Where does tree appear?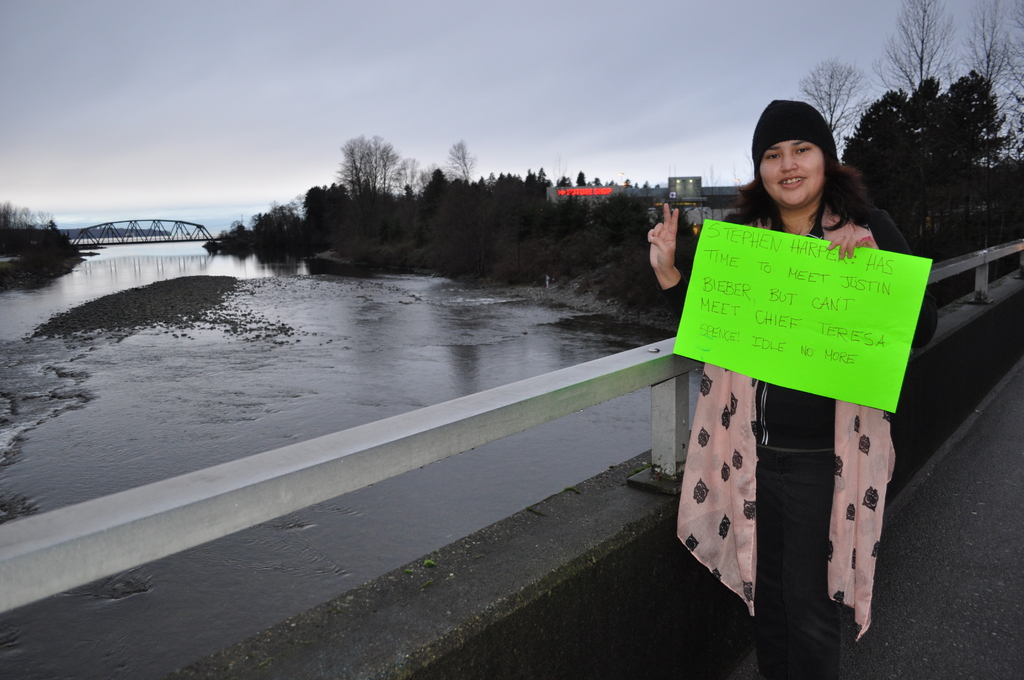
Appears at box=[334, 134, 372, 201].
